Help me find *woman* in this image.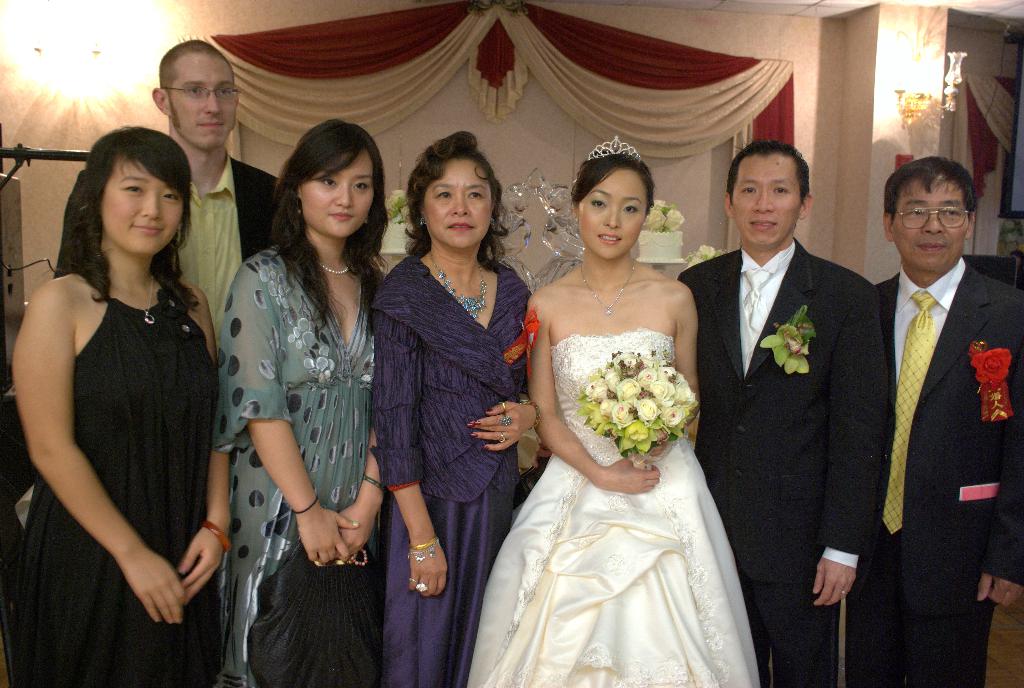
Found it: {"left": 368, "top": 129, "right": 542, "bottom": 687}.
